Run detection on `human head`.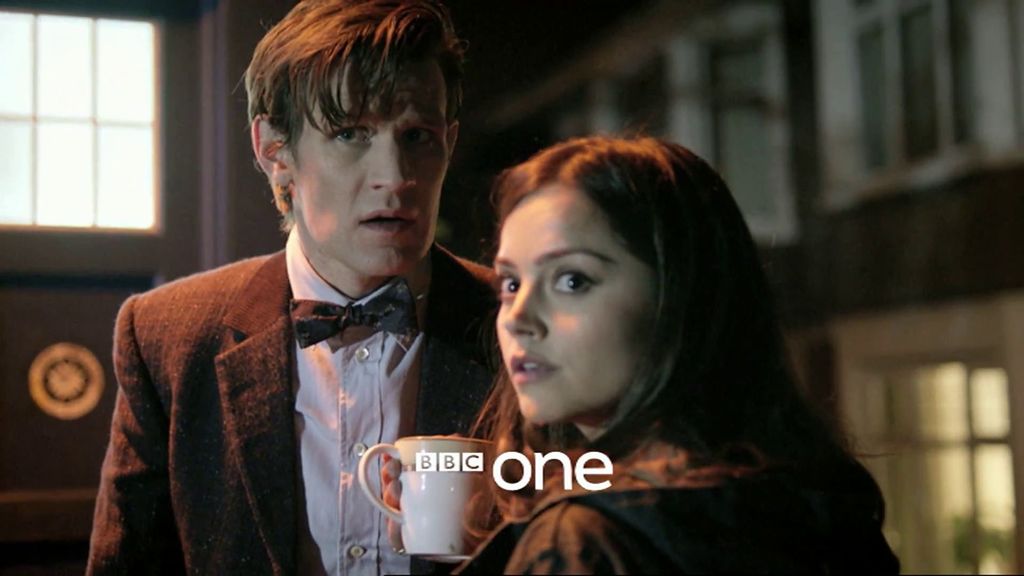
Result: 234 1 482 289.
